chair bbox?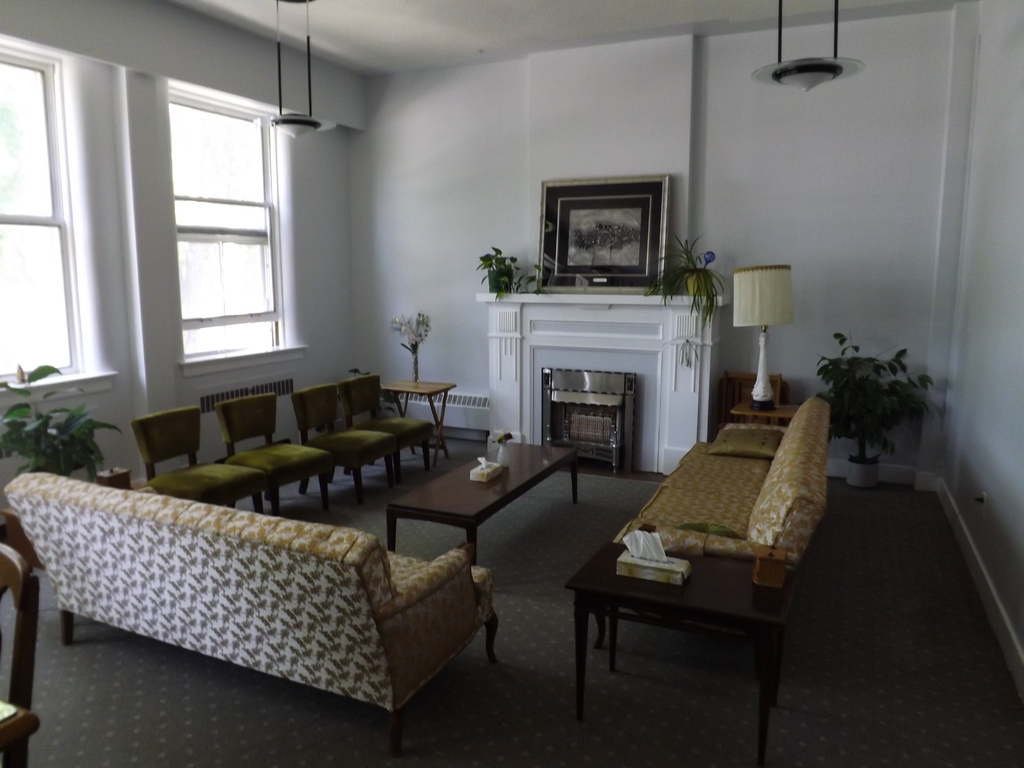
[left=0, top=541, right=44, bottom=767]
